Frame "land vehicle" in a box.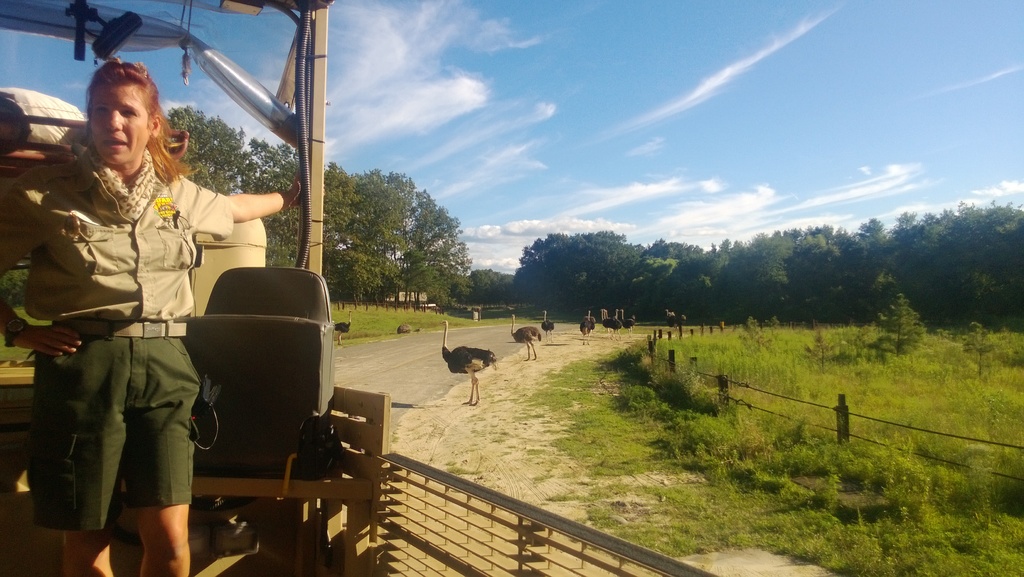
[0,0,714,576].
